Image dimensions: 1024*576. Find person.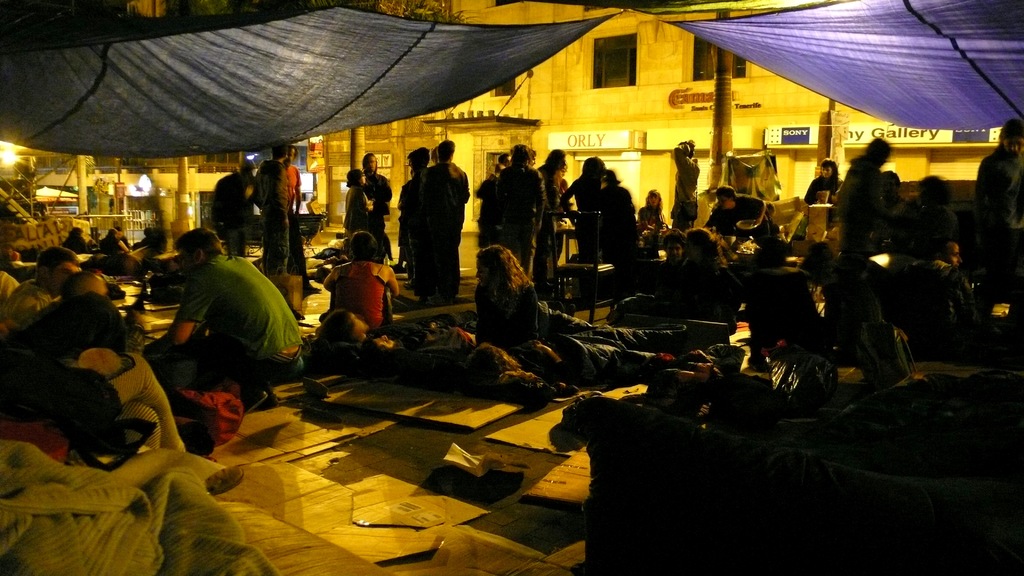
pyautogui.locateOnScreen(162, 228, 305, 385).
